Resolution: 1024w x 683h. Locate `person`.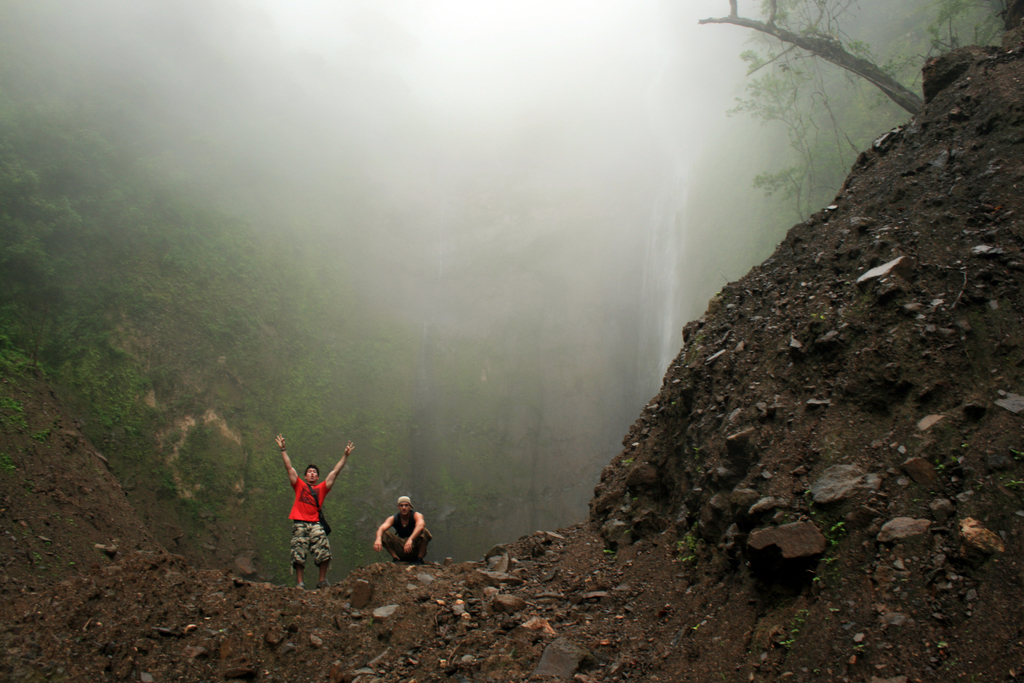
<box>371,494,430,562</box>.
